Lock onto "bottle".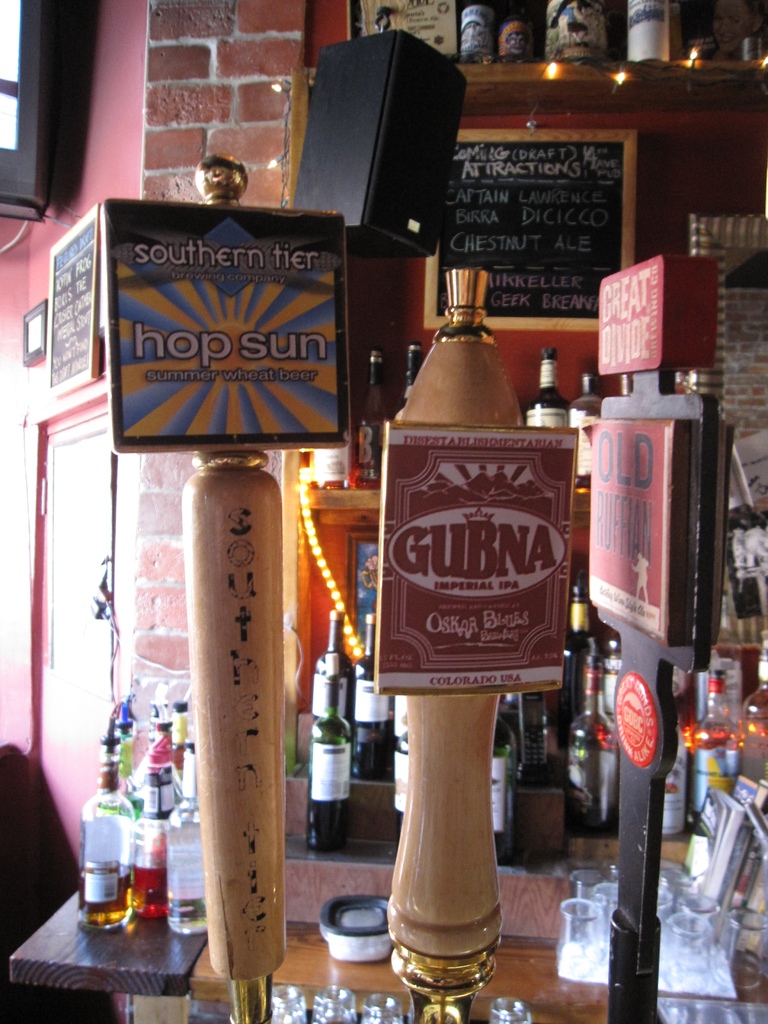
Locked: 654/685/694/856.
